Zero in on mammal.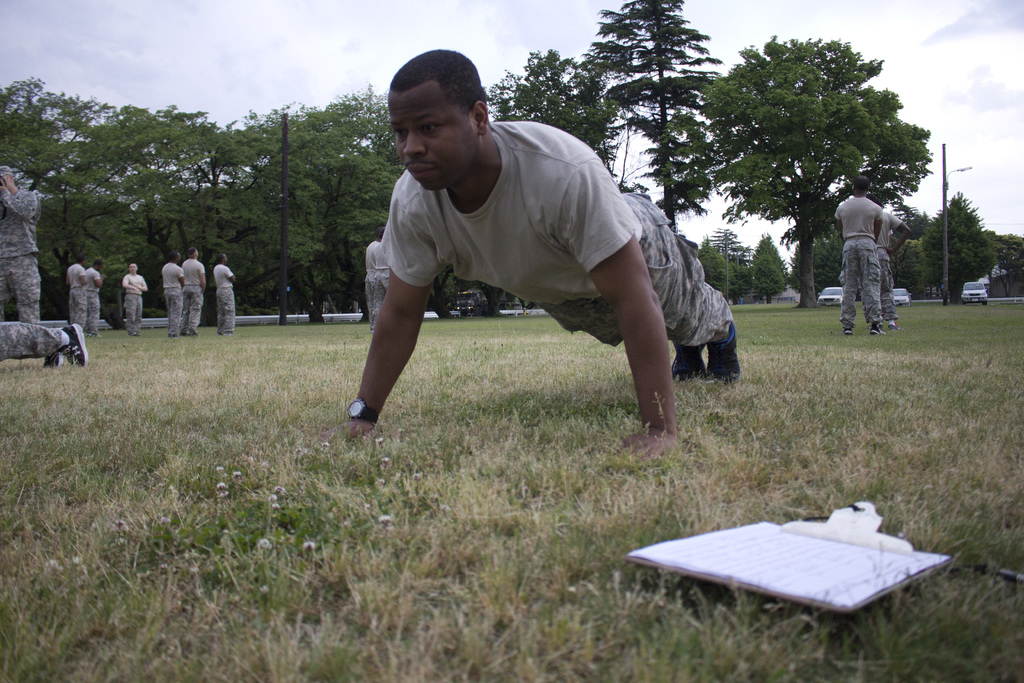
Zeroed in: [x1=369, y1=228, x2=391, y2=331].
